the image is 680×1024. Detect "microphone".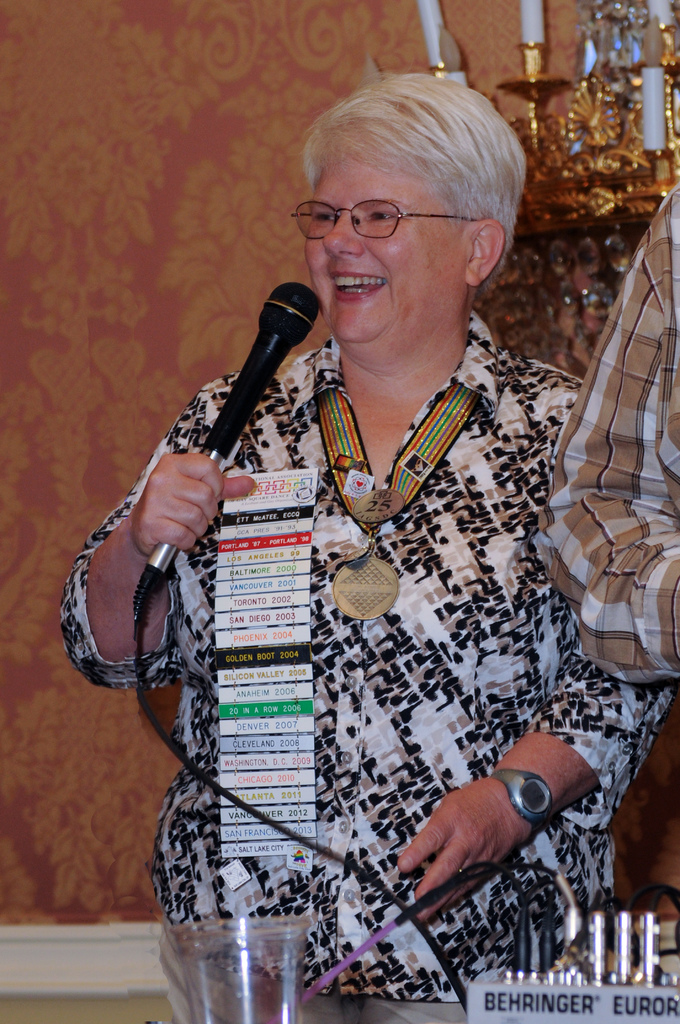
Detection: 69 310 339 630.
